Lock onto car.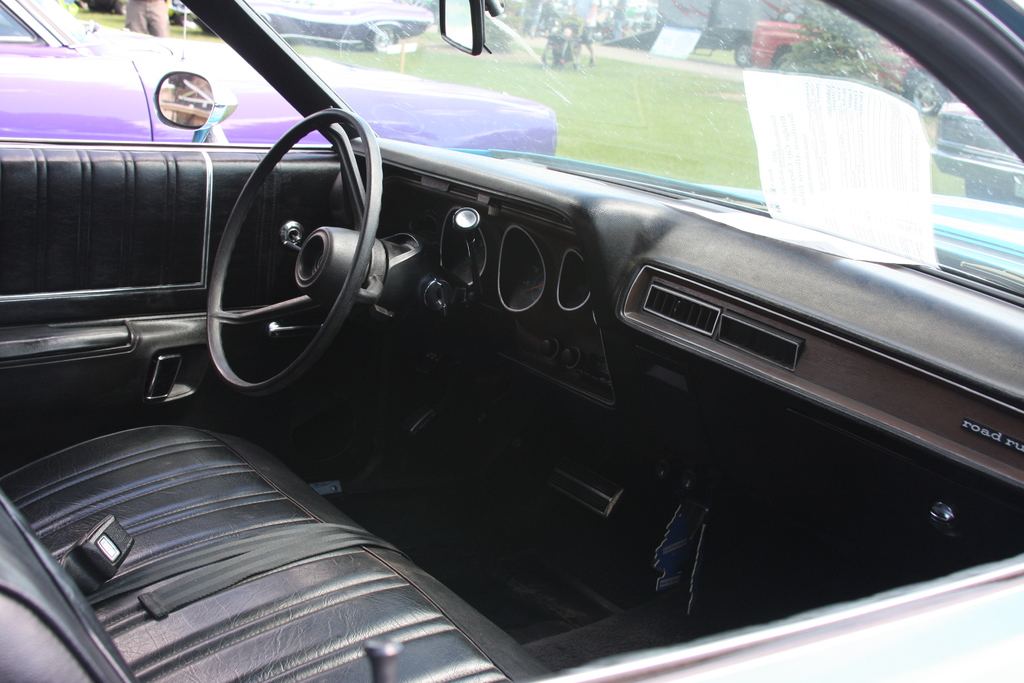
Locked: region(929, 102, 1023, 204).
